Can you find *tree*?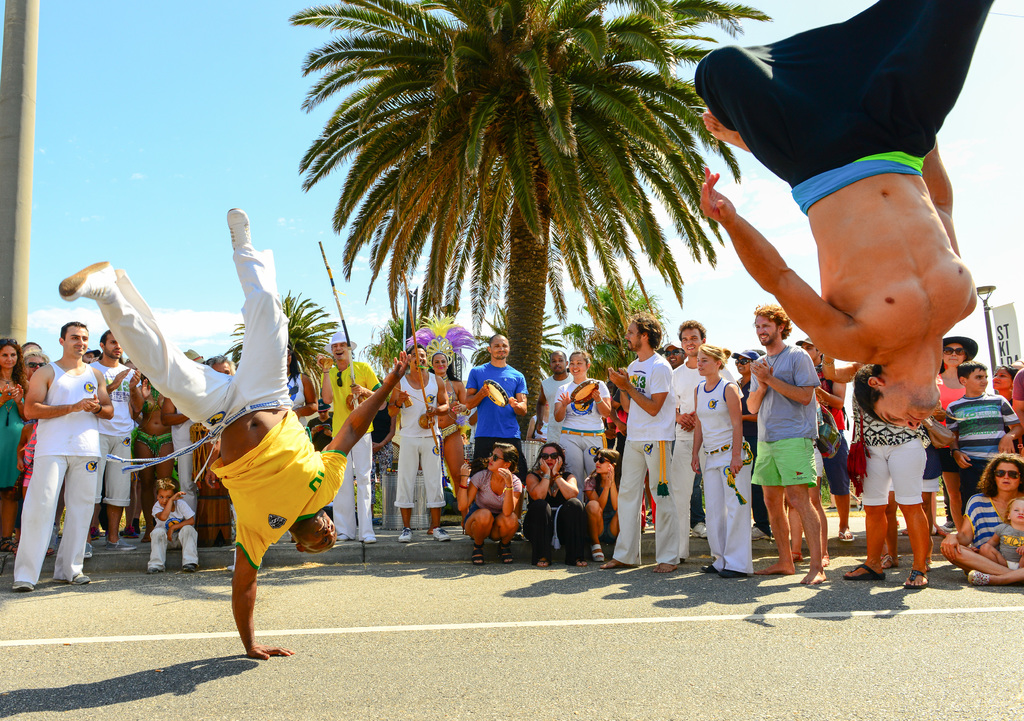
Yes, bounding box: (461,301,580,386).
